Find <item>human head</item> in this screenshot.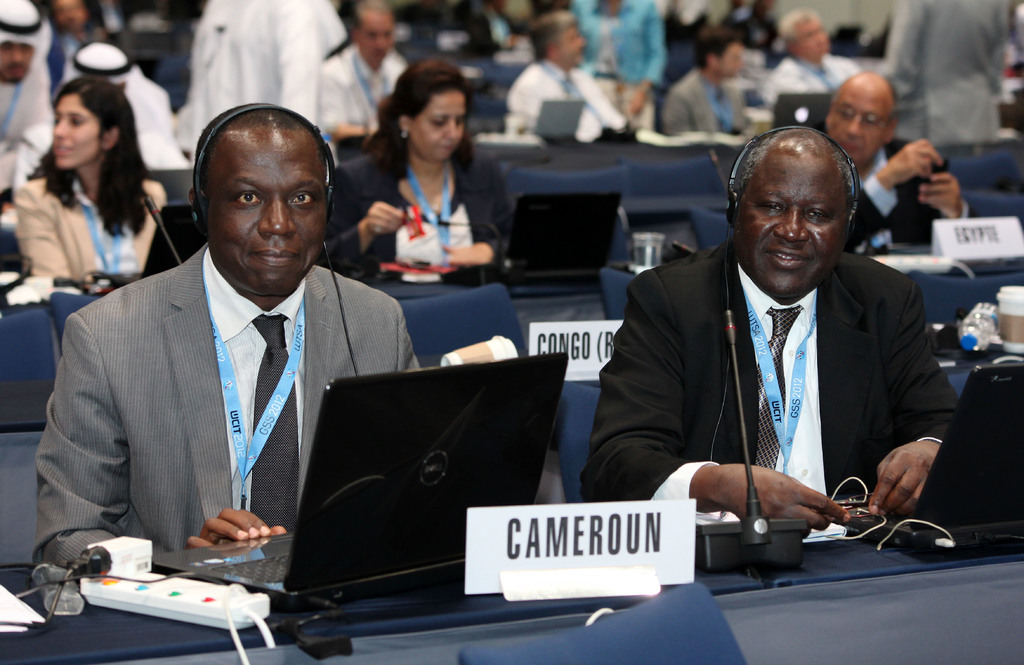
The bounding box for <item>human head</item> is (531, 5, 586, 69).
